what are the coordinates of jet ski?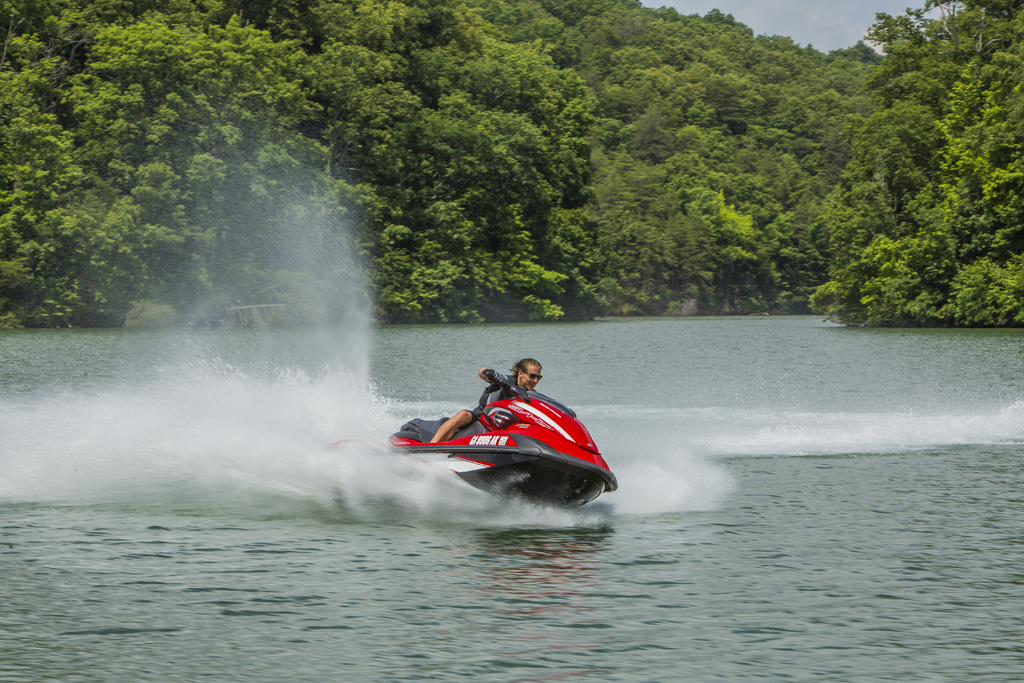
382, 373, 628, 517.
